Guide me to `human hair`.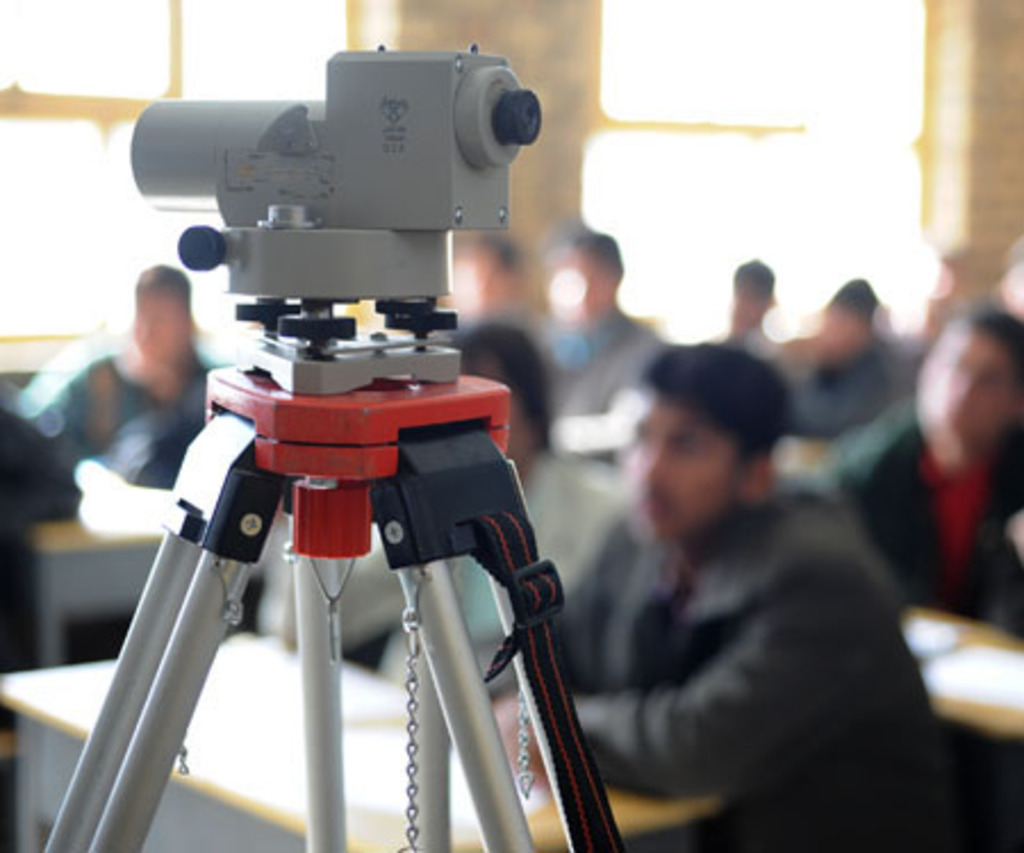
Guidance: [947,307,1022,398].
